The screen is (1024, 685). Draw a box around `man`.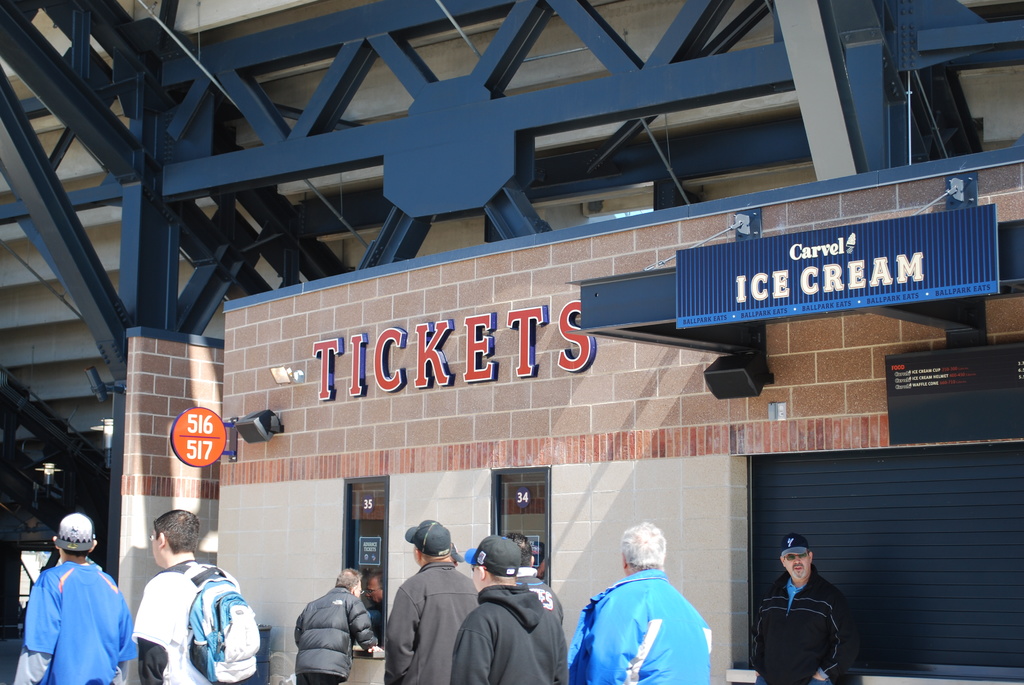
region(567, 519, 717, 681).
